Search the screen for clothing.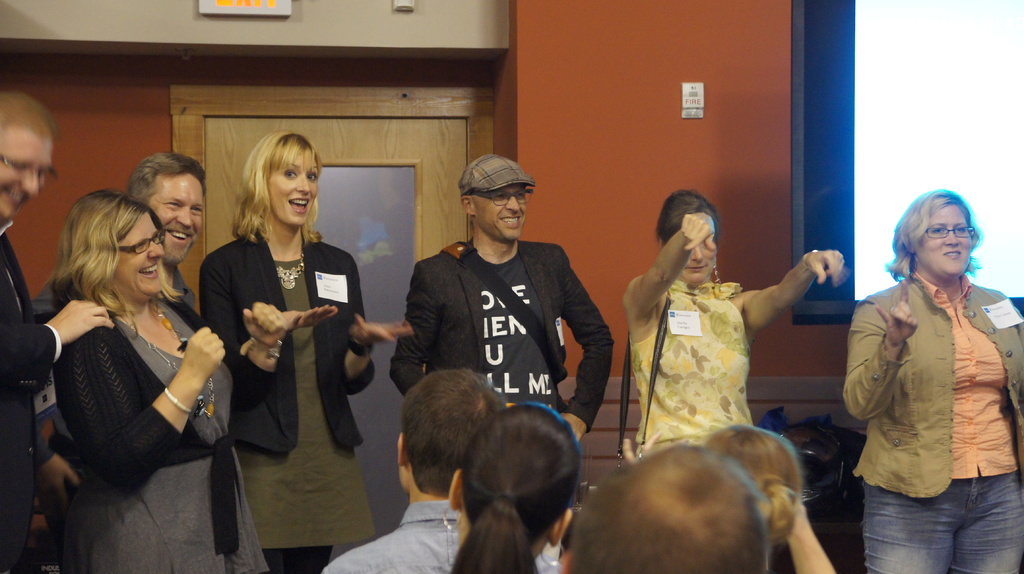
Found at 200,228,379,573.
